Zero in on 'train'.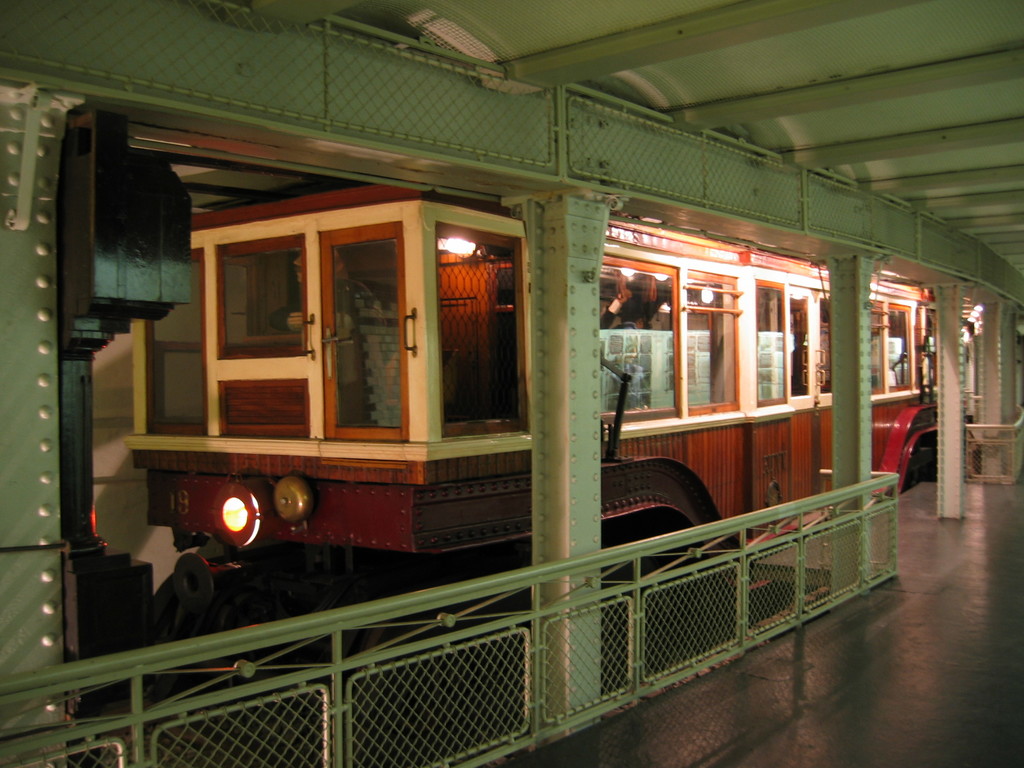
Zeroed in: [x1=128, y1=186, x2=1023, y2=650].
